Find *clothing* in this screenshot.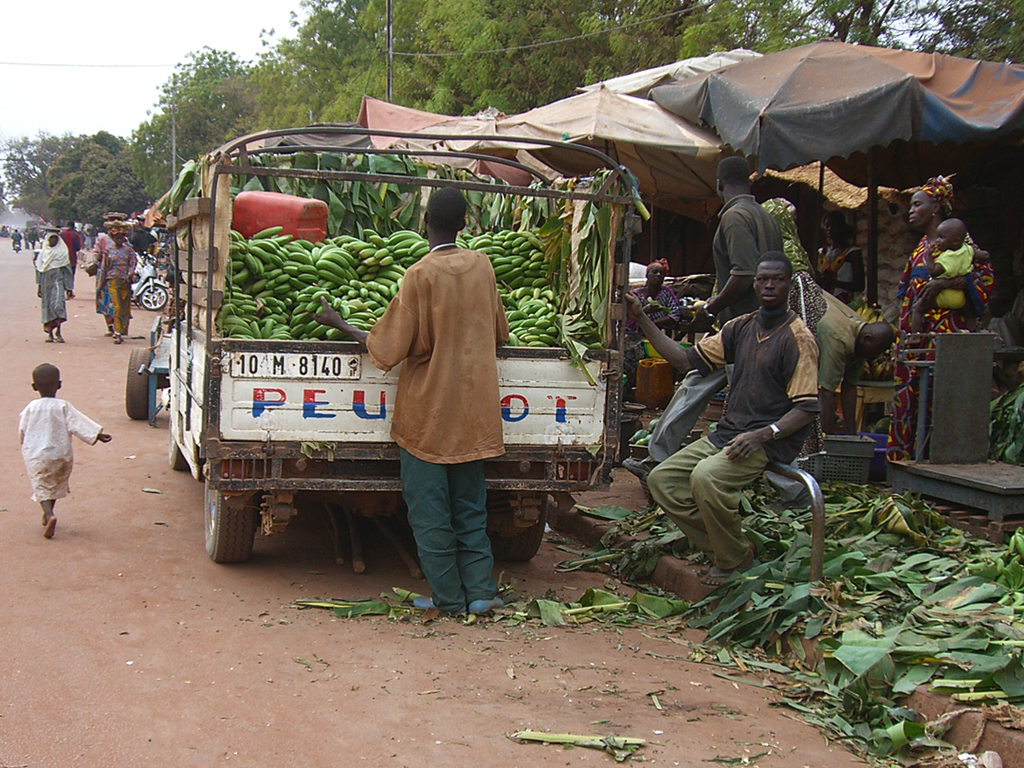
The bounding box for *clothing* is 14,397,101,503.
